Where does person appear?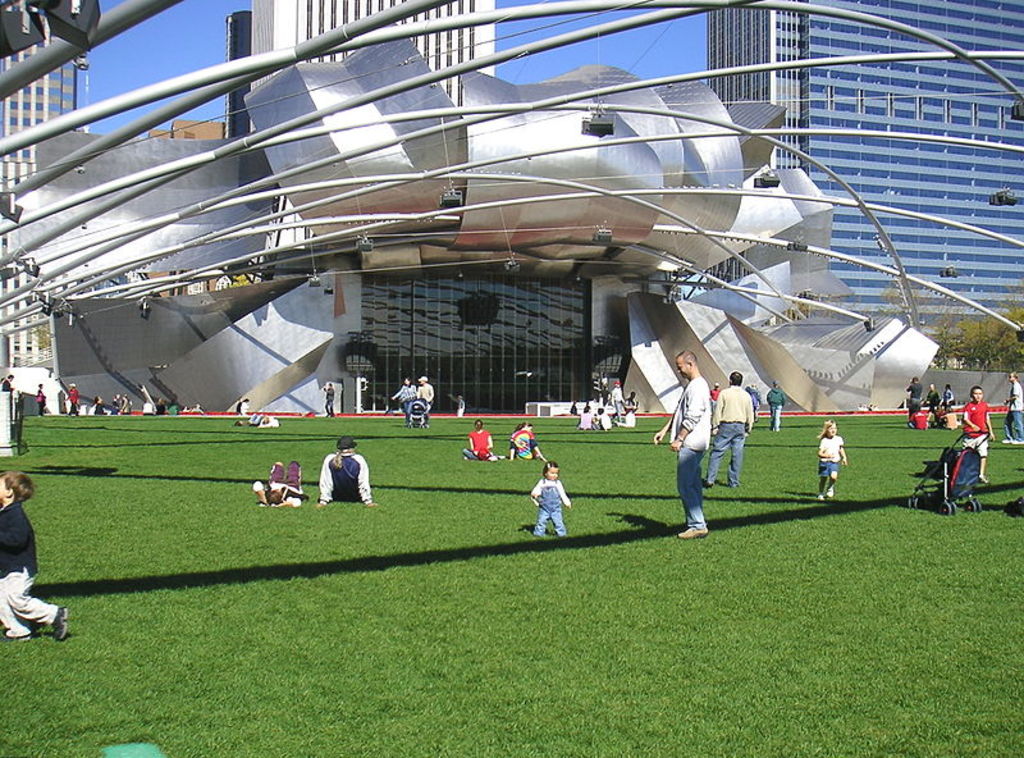
Appears at 818, 421, 845, 501.
